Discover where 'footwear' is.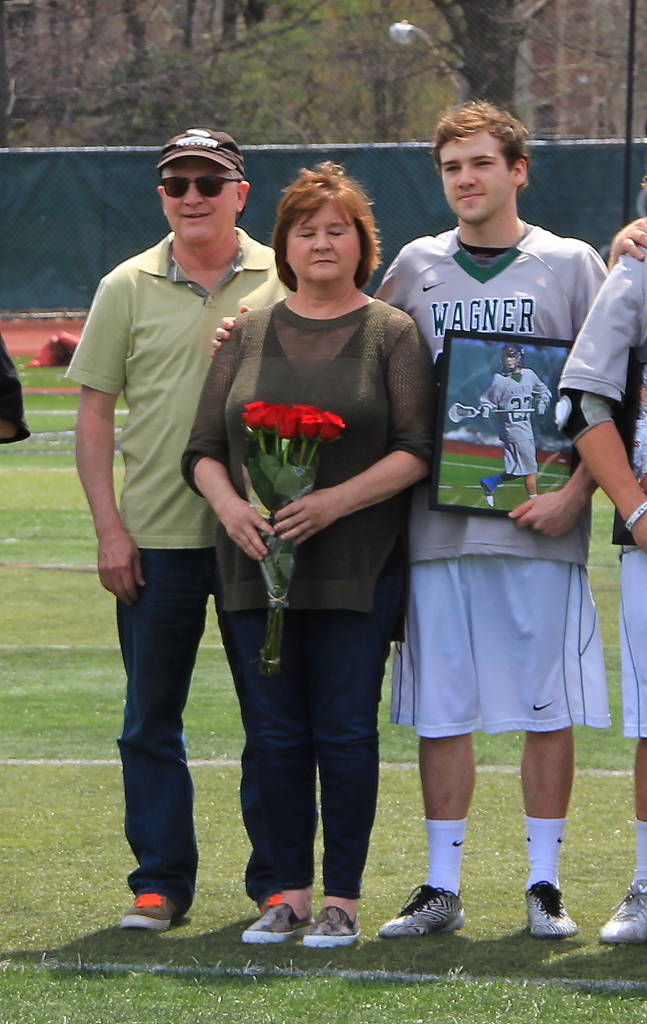
Discovered at 300, 901, 361, 948.
